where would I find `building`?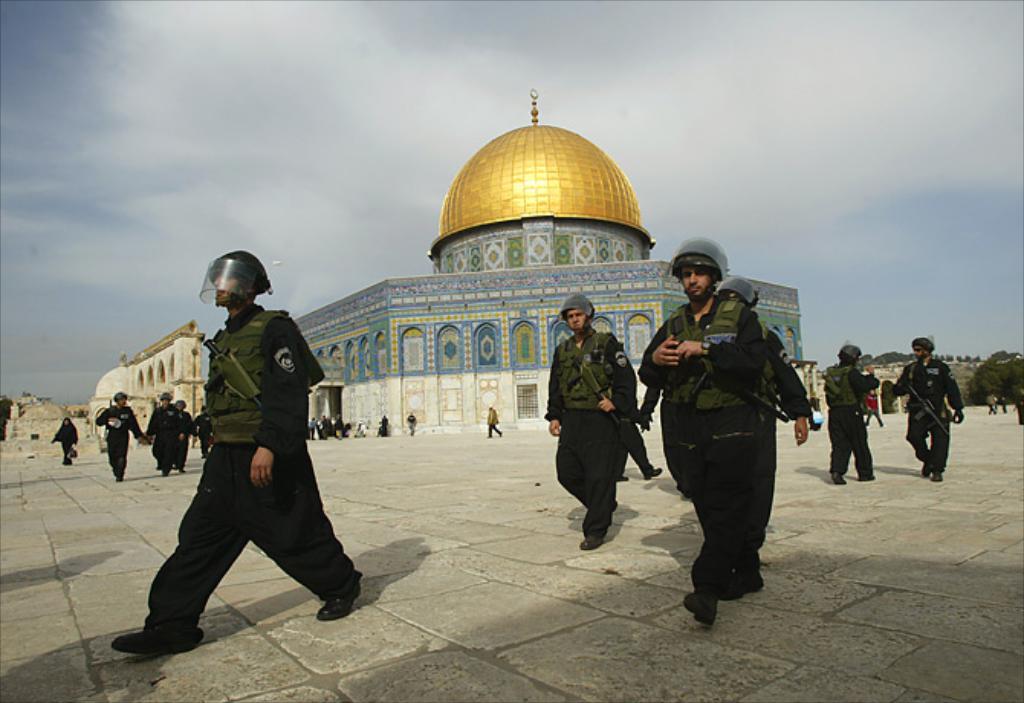
At left=295, top=93, right=798, bottom=431.
